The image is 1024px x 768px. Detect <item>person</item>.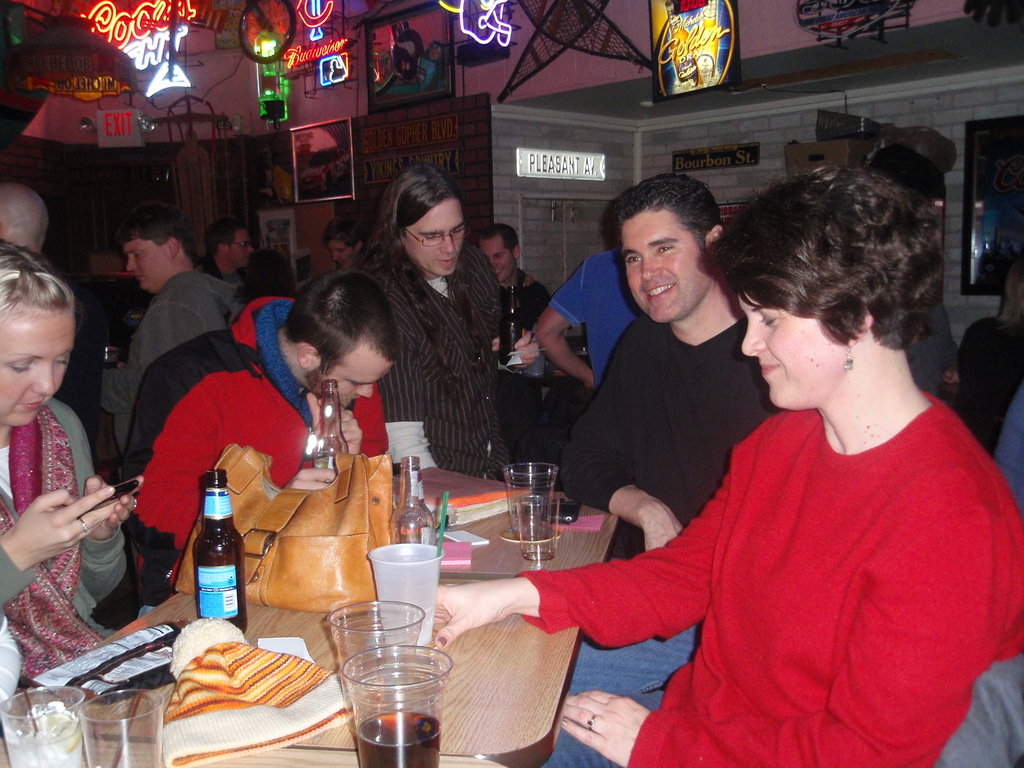
Detection: (317,219,367,268).
